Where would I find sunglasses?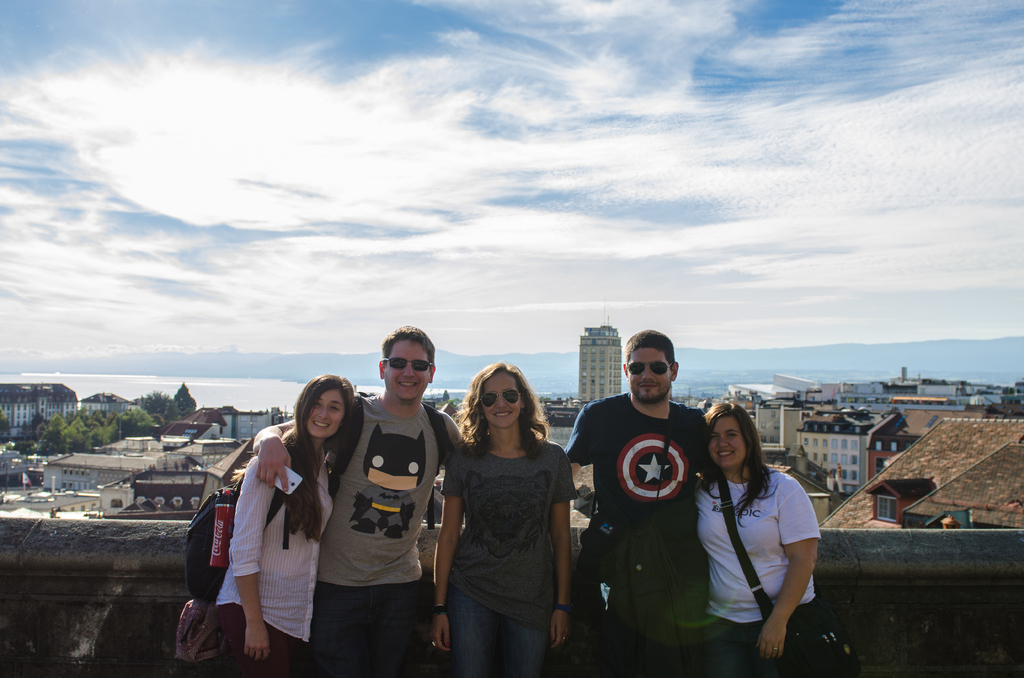
At <bbox>478, 385, 527, 412</bbox>.
